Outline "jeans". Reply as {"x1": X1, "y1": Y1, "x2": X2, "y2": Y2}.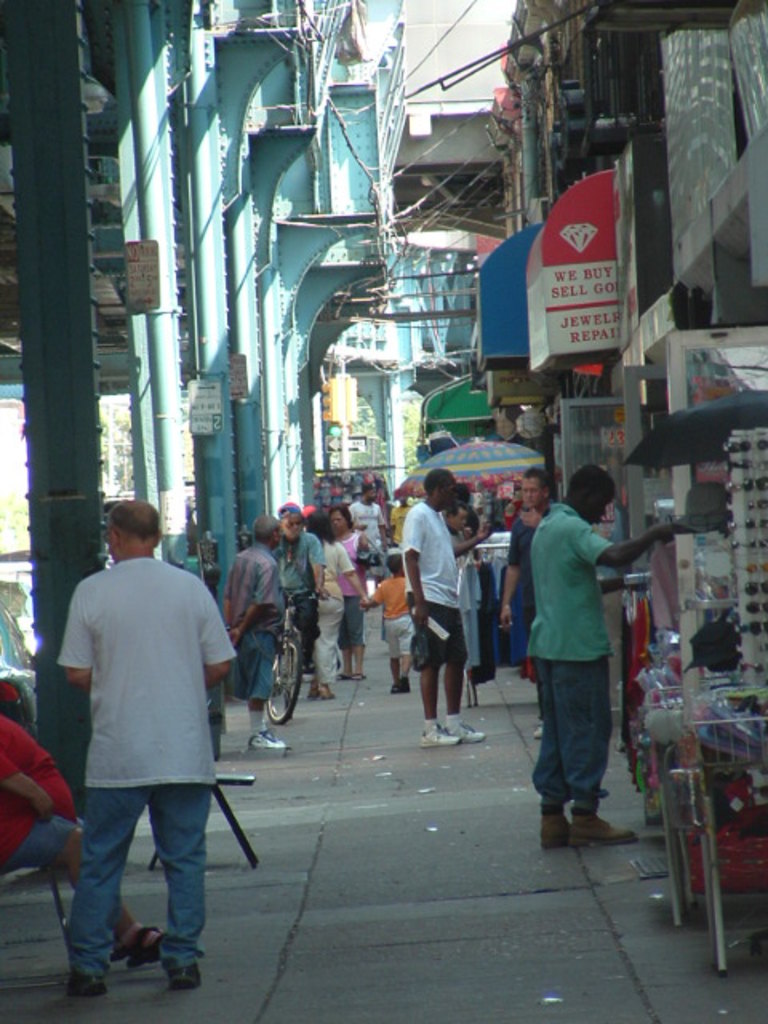
{"x1": 48, "y1": 746, "x2": 238, "y2": 976}.
